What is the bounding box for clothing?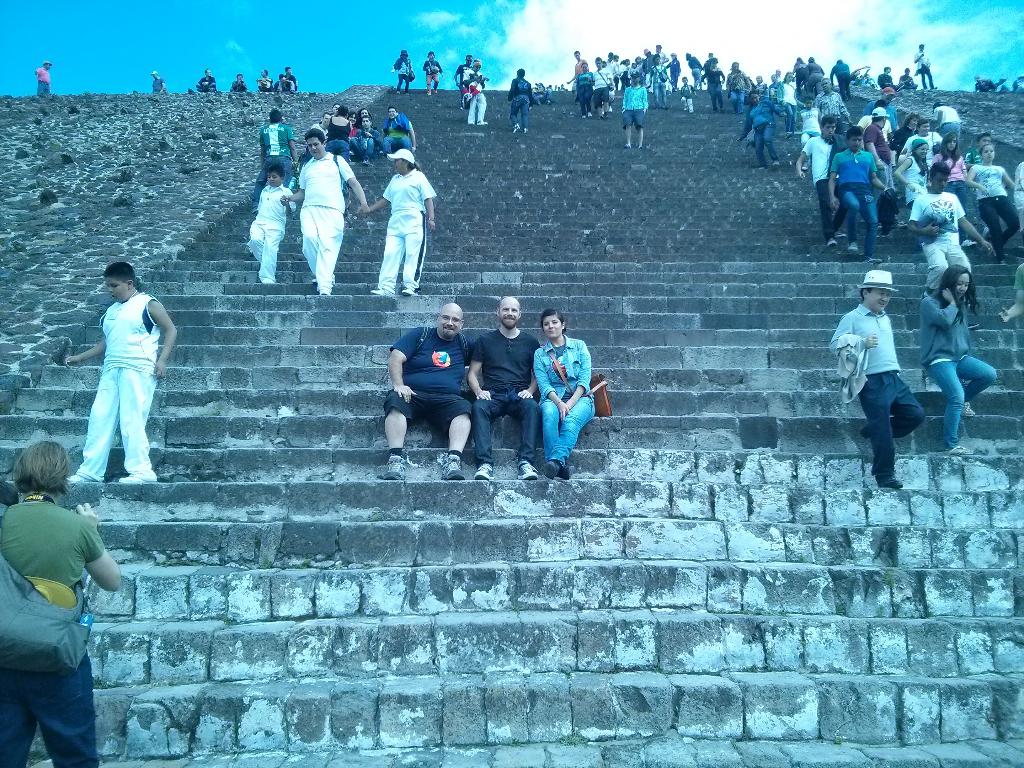
<bbox>913, 53, 936, 90</bbox>.
